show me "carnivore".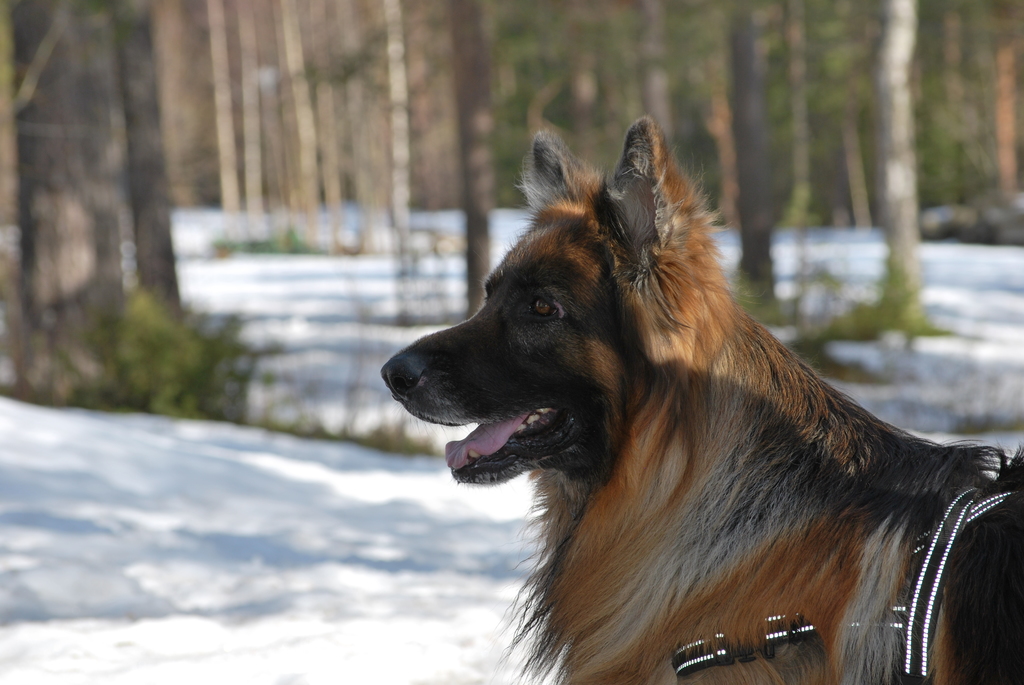
"carnivore" is here: rect(371, 98, 1023, 684).
